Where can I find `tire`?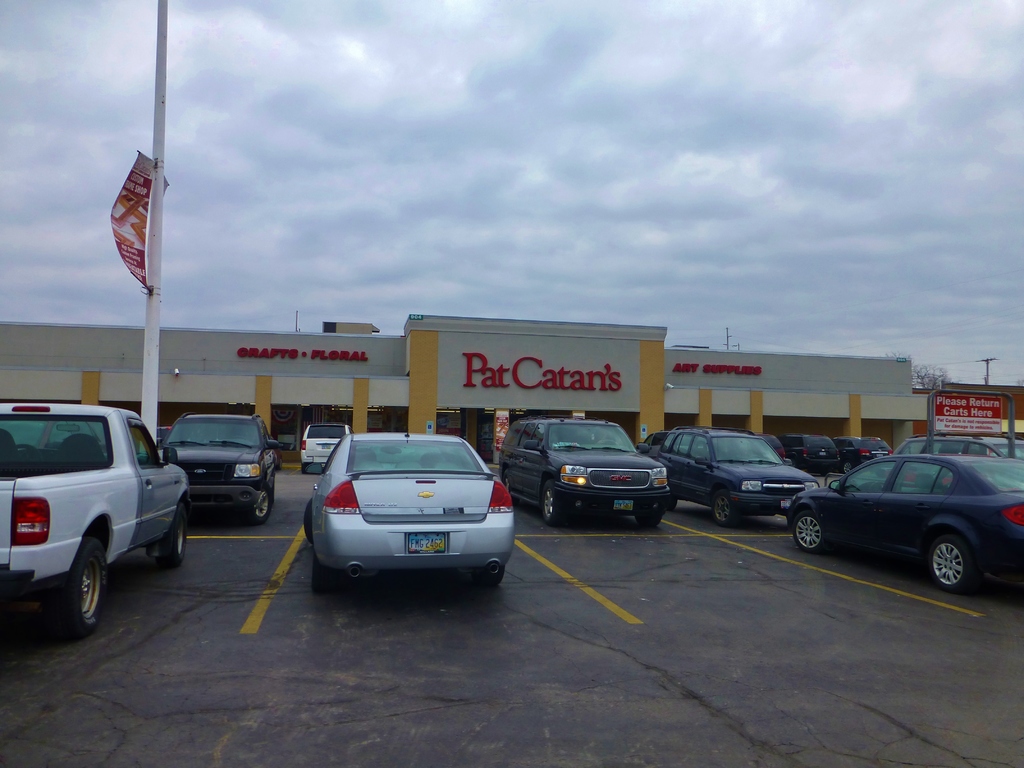
You can find it at (795, 509, 826, 550).
